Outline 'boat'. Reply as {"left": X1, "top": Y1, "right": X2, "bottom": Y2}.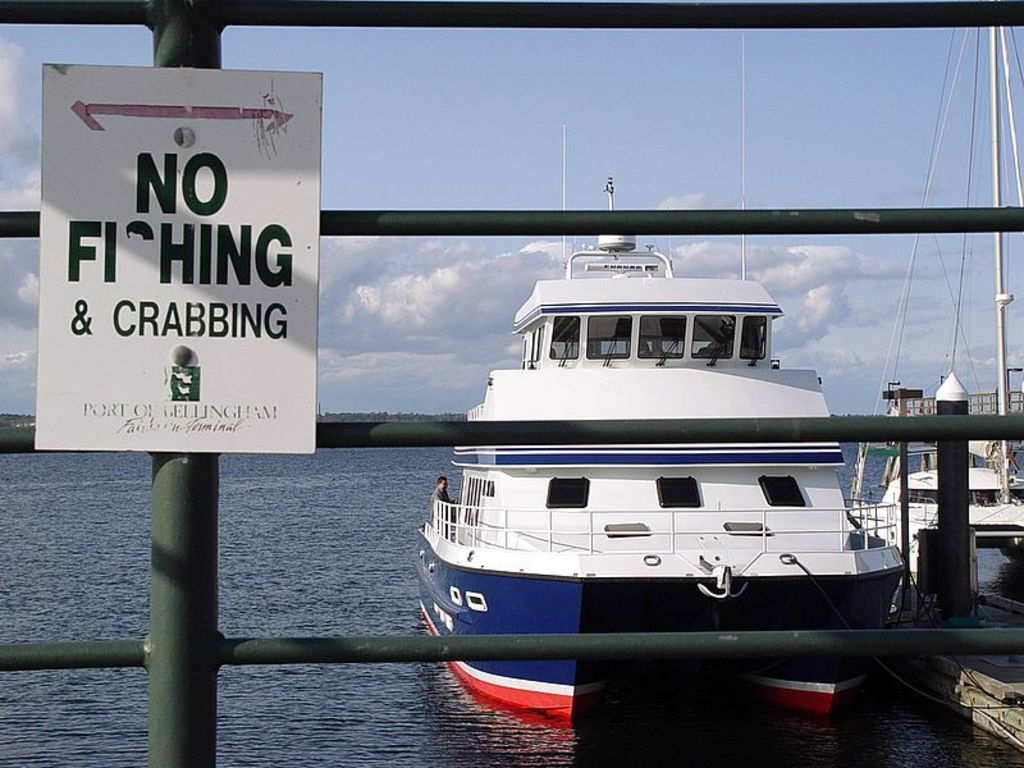
{"left": 375, "top": 180, "right": 957, "bottom": 673}.
